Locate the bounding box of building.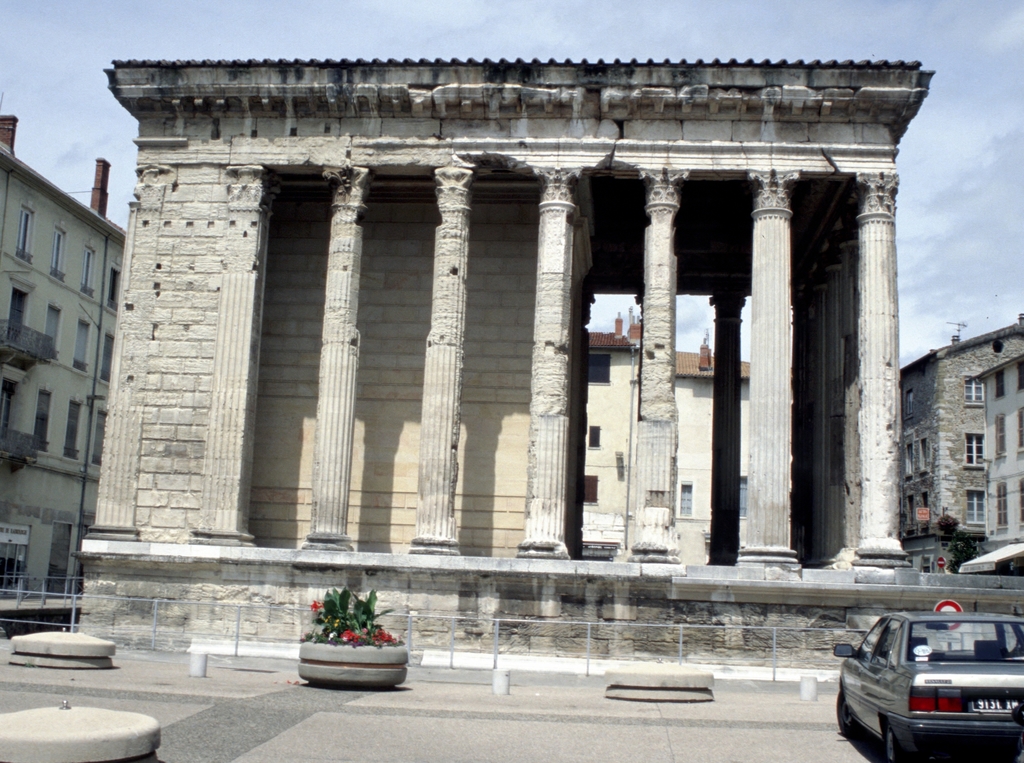
Bounding box: select_region(2, 112, 127, 639).
